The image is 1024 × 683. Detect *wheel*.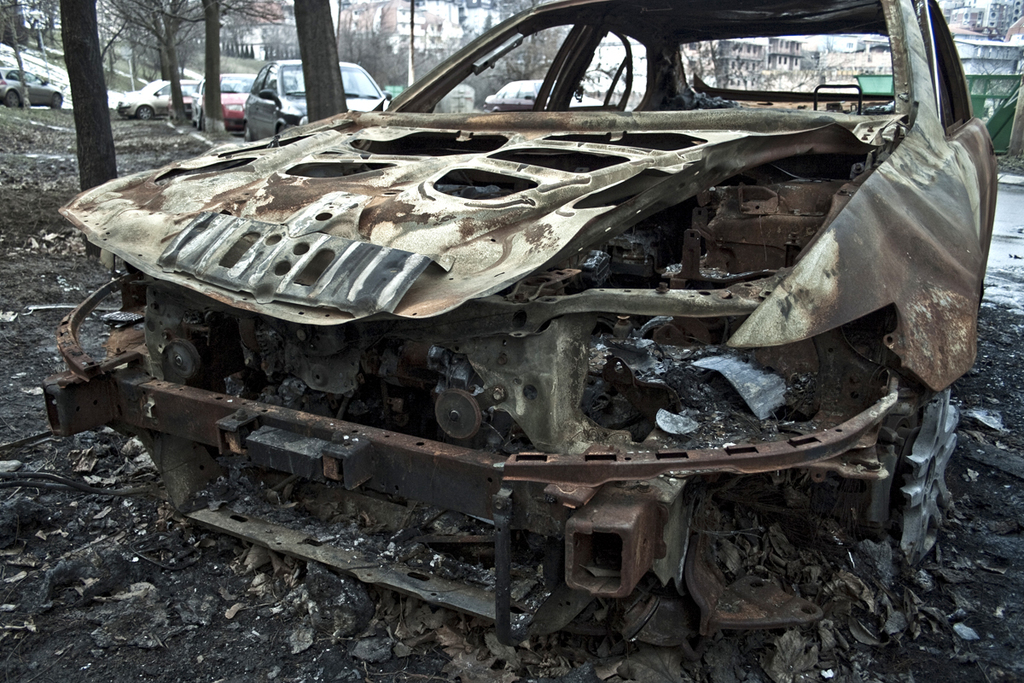
Detection: detection(239, 124, 251, 147).
